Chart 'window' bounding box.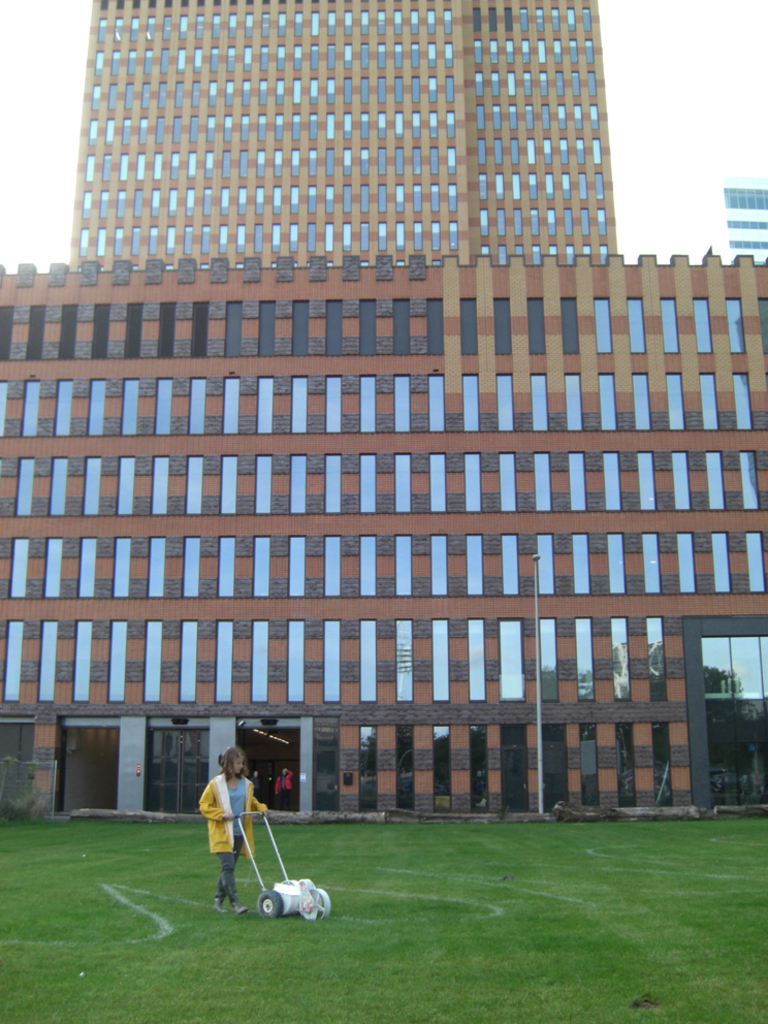
Charted: box(360, 535, 376, 596).
